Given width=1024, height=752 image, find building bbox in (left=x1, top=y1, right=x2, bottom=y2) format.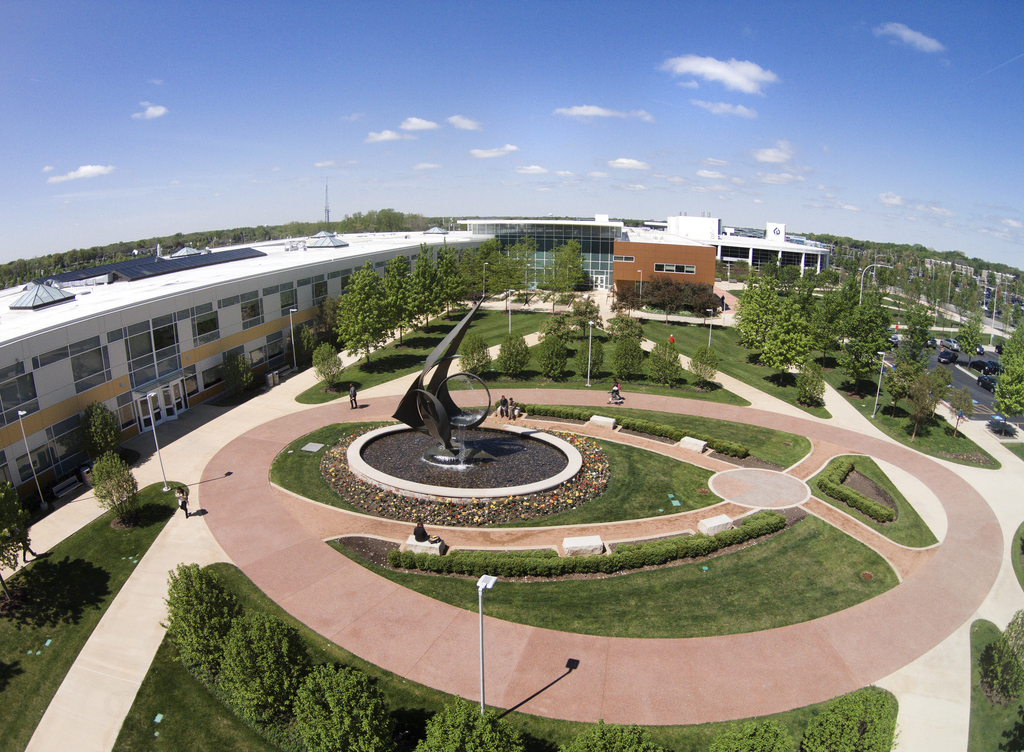
(left=611, top=240, right=717, bottom=306).
